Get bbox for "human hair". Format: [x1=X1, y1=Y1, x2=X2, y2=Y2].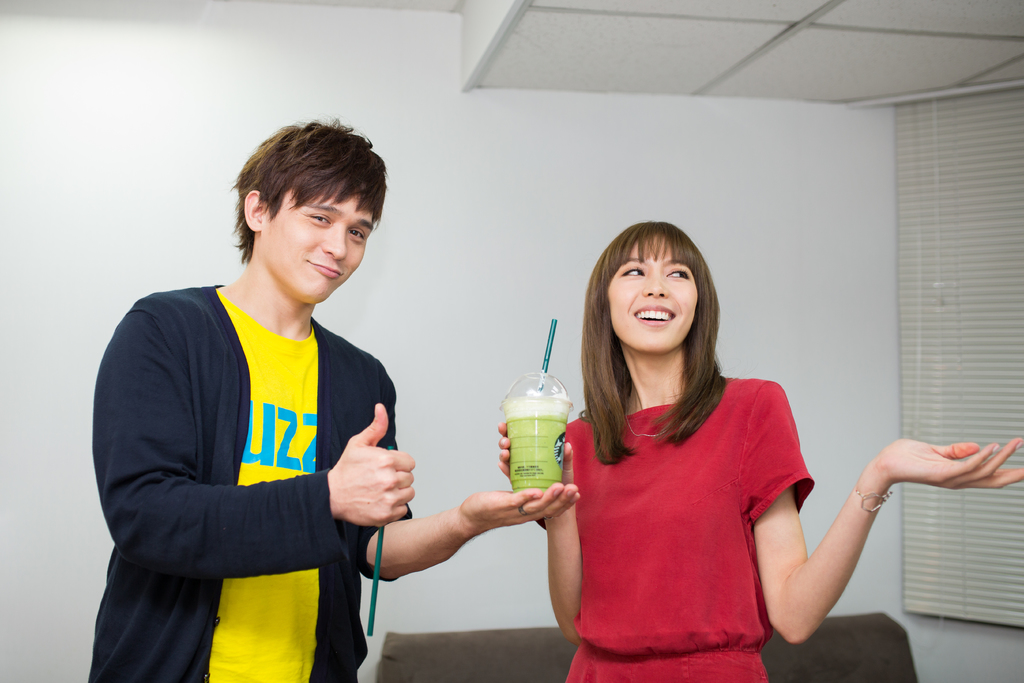
[x1=580, y1=220, x2=729, y2=450].
